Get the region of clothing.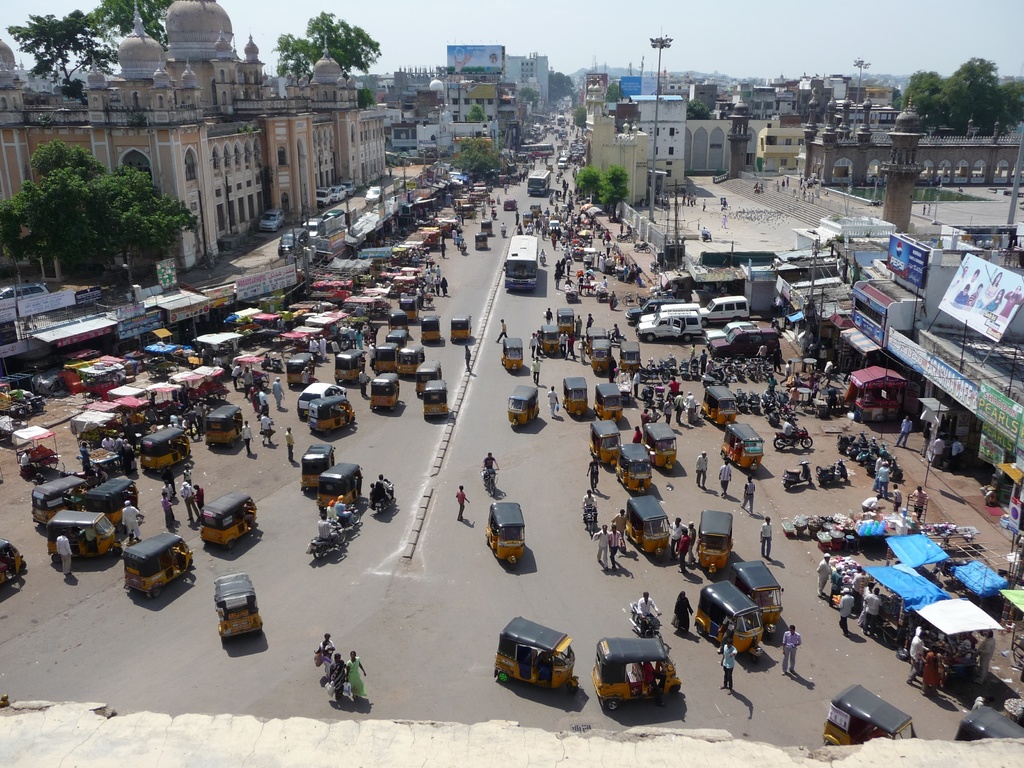
<bbox>862, 495, 876, 514</bbox>.
